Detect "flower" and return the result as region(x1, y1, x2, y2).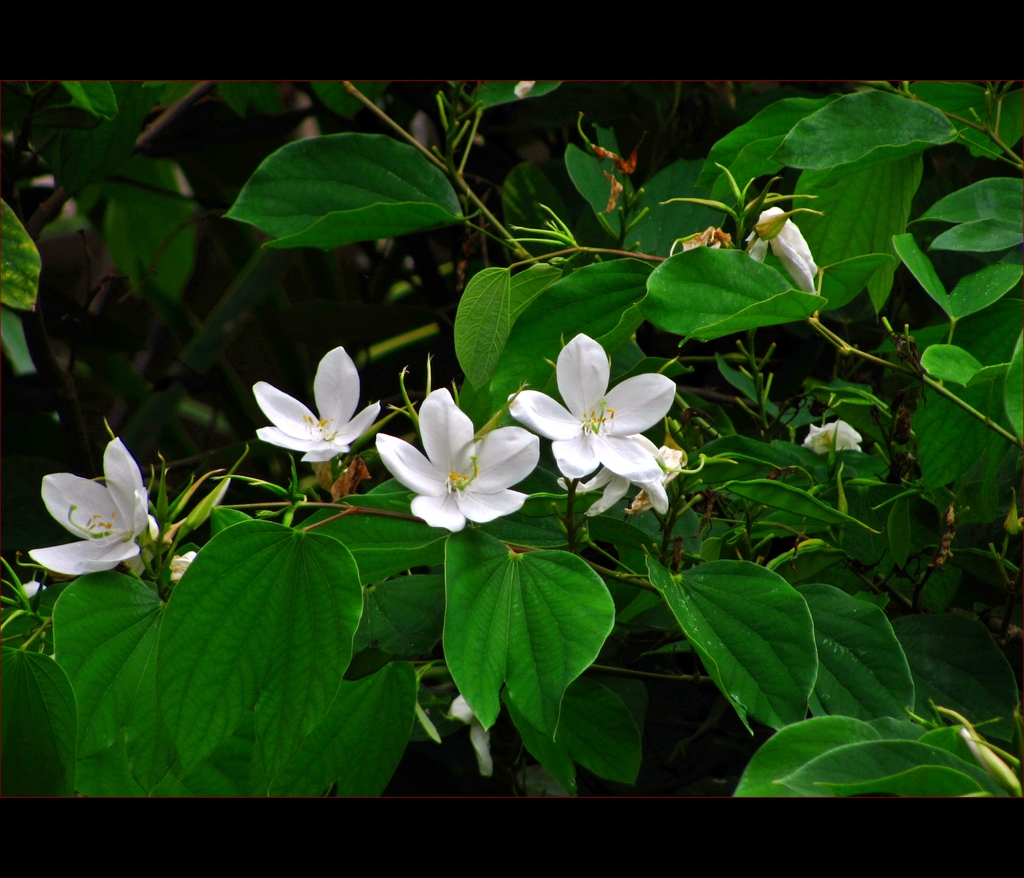
region(26, 433, 156, 577).
